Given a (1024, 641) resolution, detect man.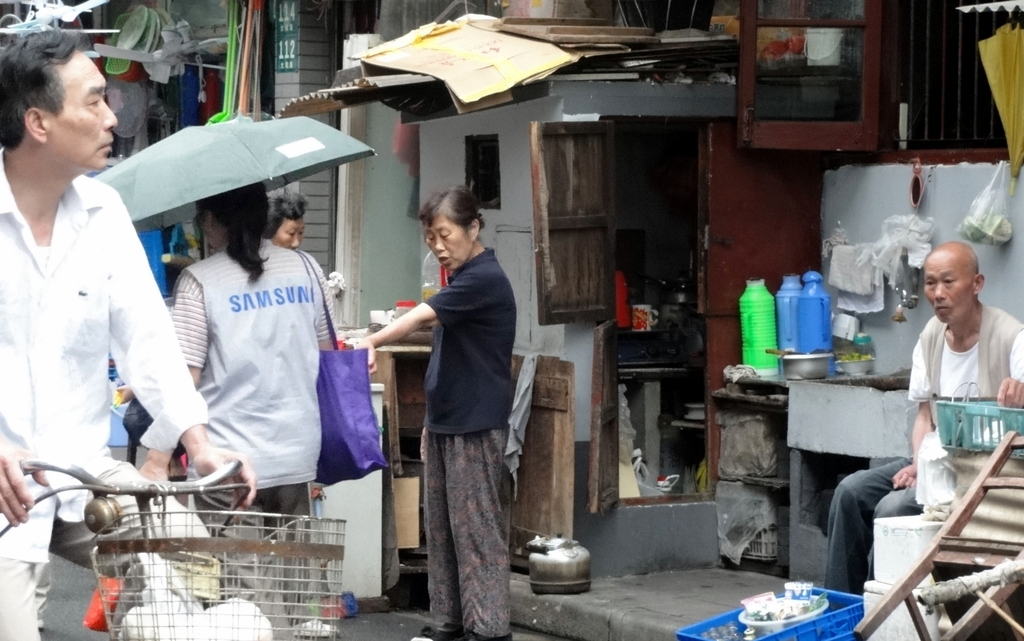
rect(824, 243, 1023, 617).
